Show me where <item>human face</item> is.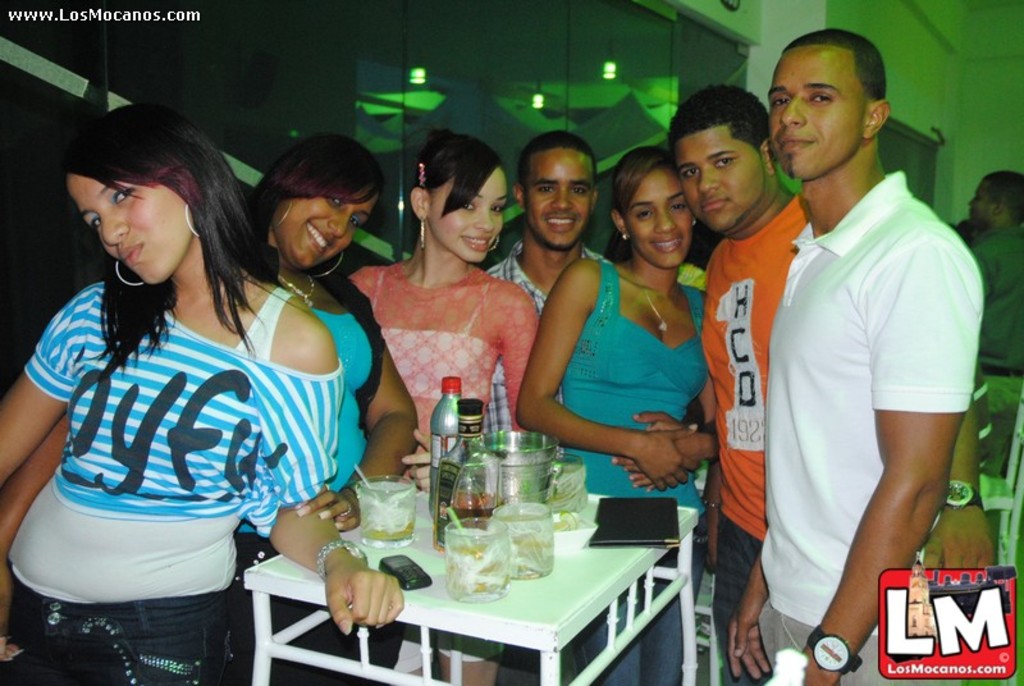
<item>human face</item> is at crop(769, 50, 867, 182).
